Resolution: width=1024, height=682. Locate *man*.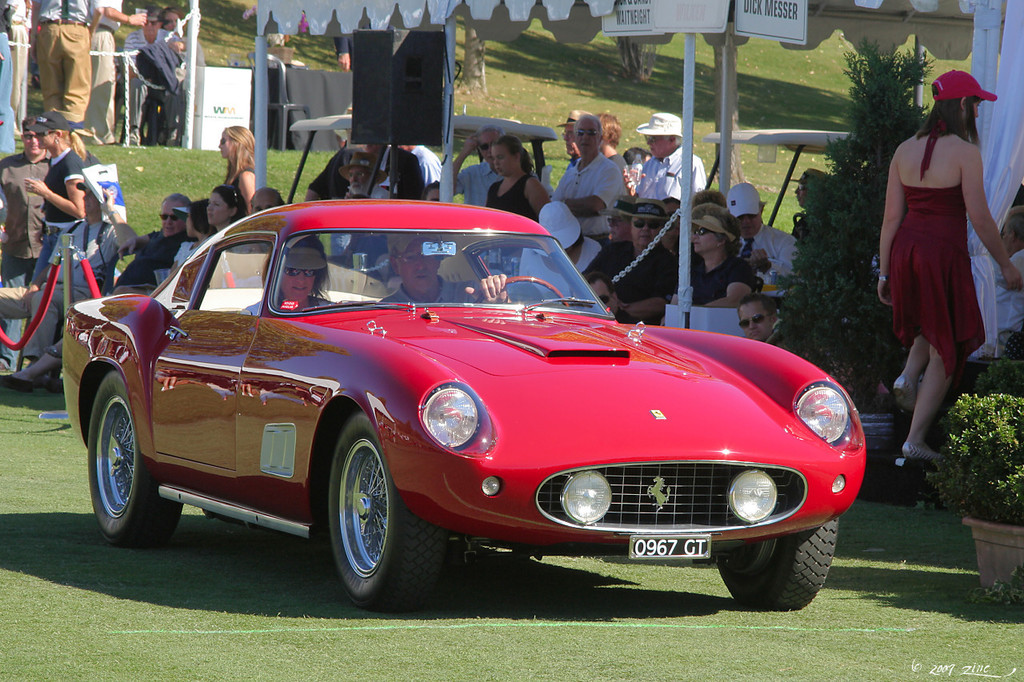
(x1=441, y1=124, x2=530, y2=217).
